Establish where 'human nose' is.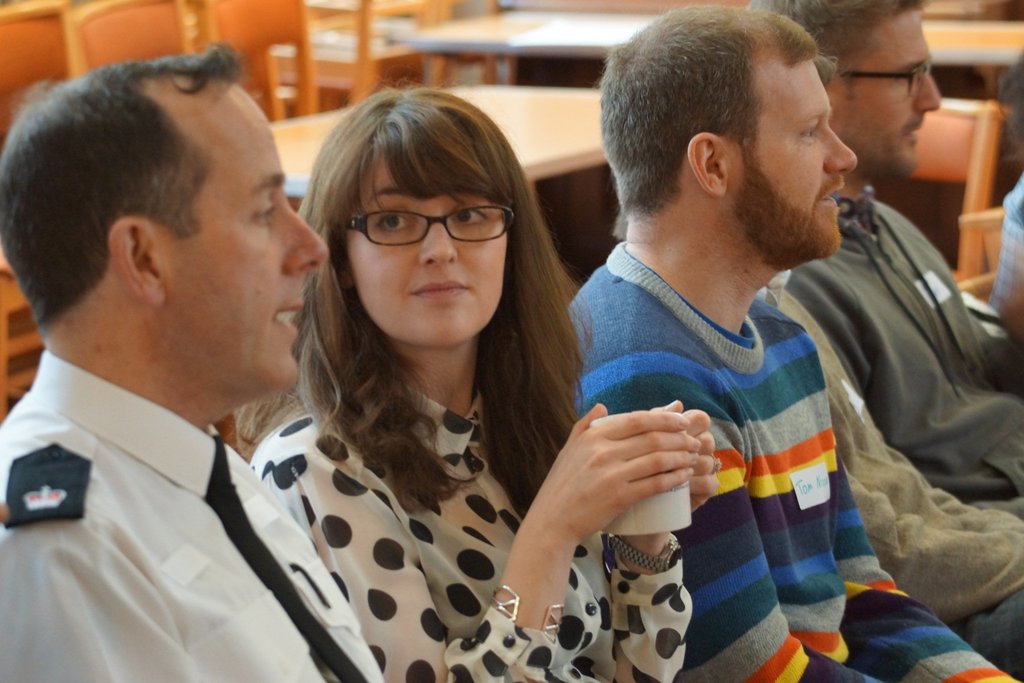
Established at (820, 126, 860, 177).
